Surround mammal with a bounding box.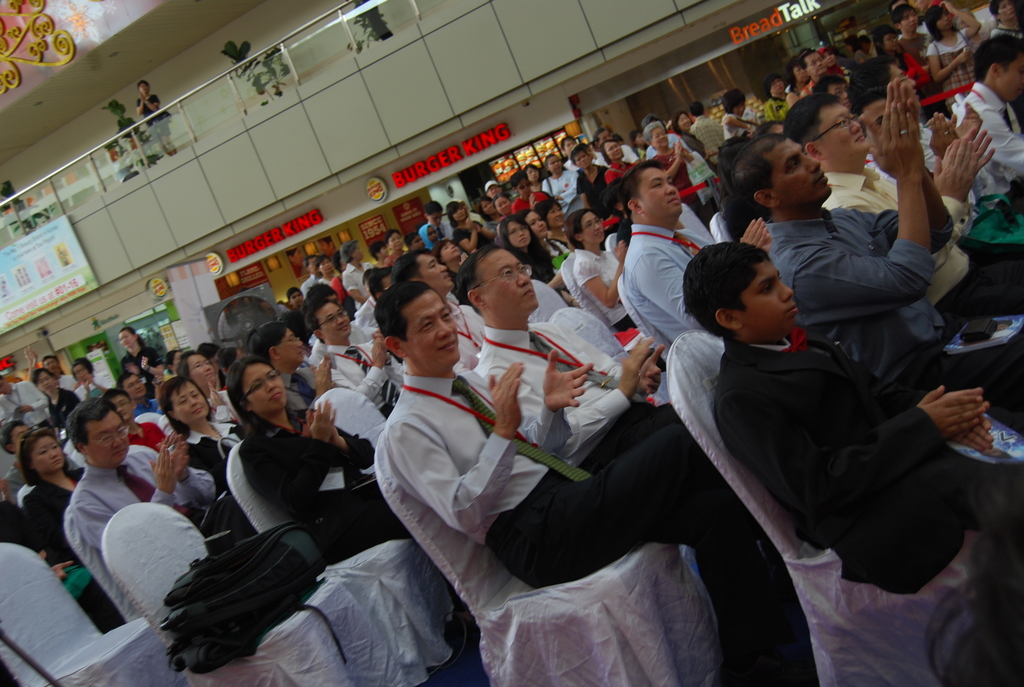
x1=133, y1=78, x2=177, y2=162.
